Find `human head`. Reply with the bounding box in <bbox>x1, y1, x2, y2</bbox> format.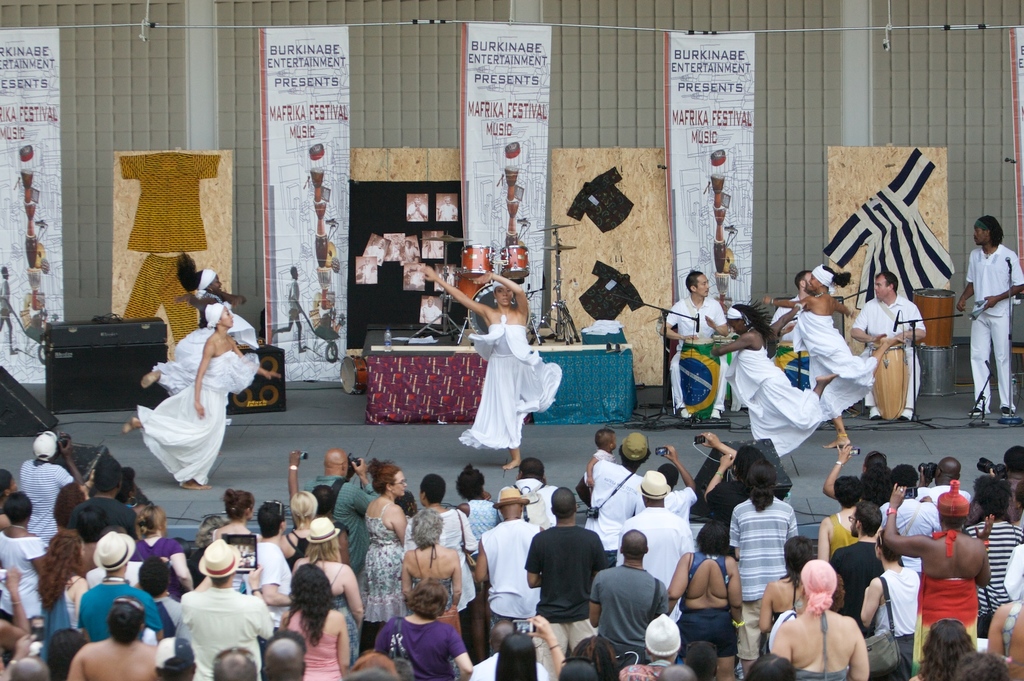
<bbox>872, 271, 902, 298</bbox>.
